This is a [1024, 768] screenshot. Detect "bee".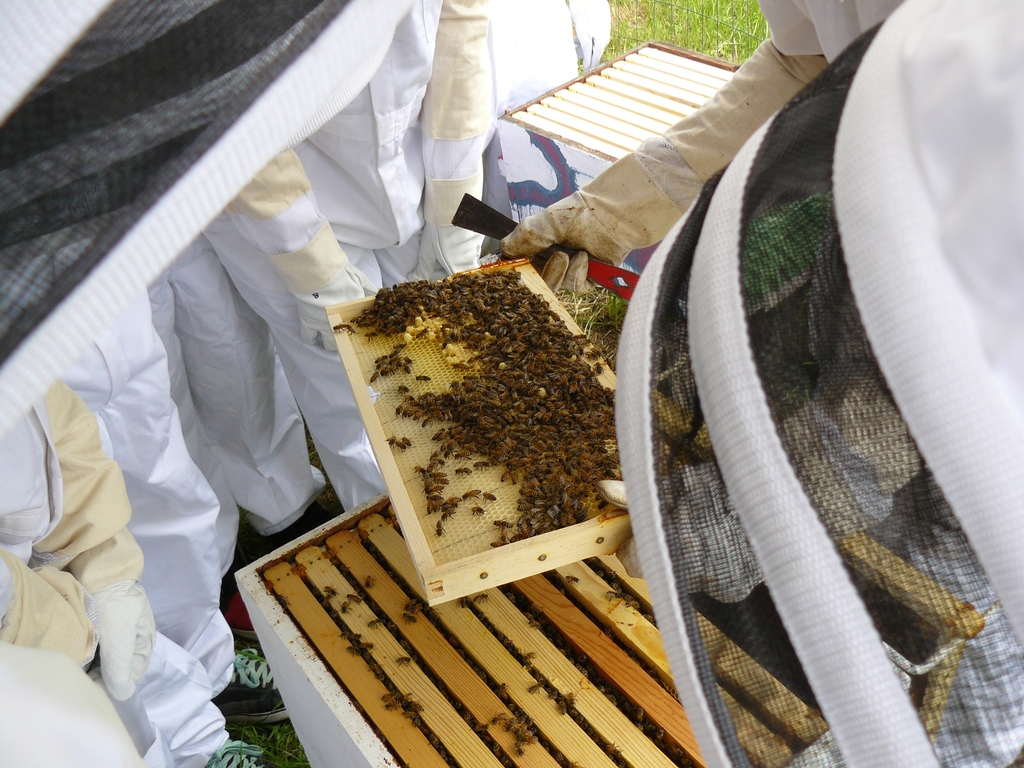
box=[358, 573, 377, 589].
